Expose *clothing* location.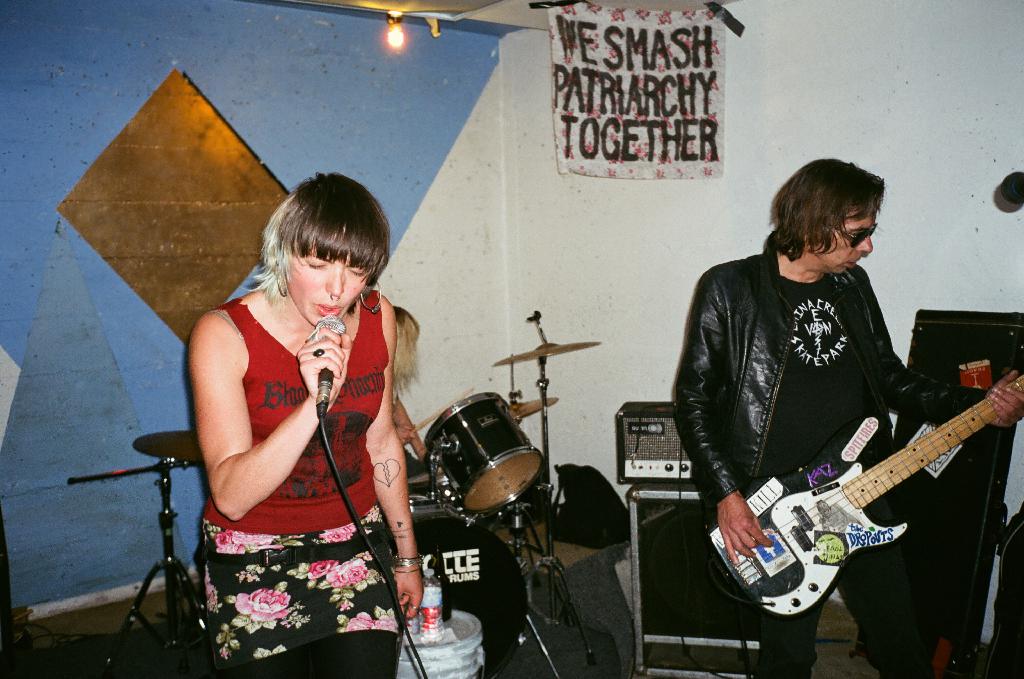
Exposed at {"x1": 678, "y1": 250, "x2": 1023, "y2": 678}.
